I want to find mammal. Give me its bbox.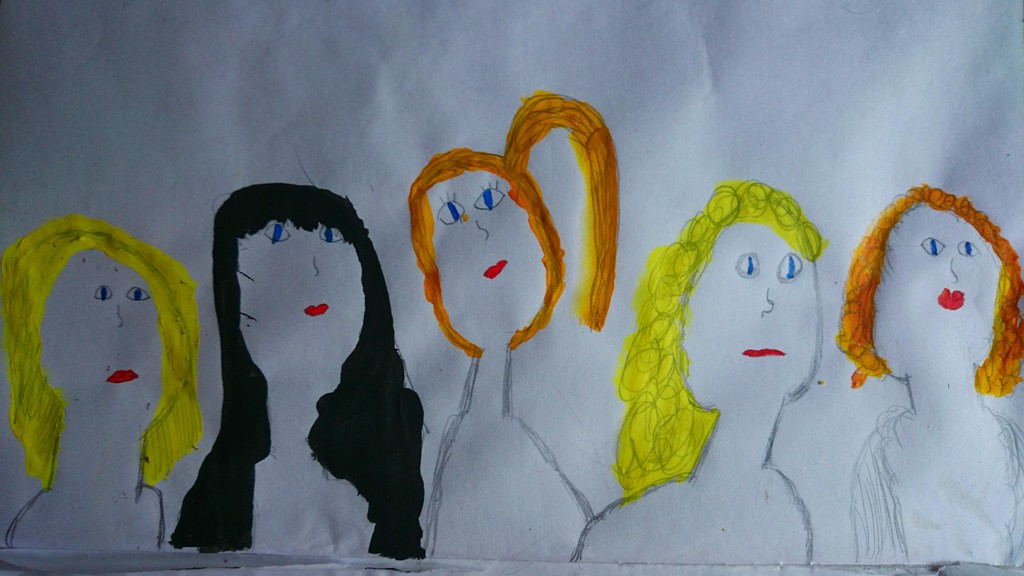
<region>3, 214, 208, 549</region>.
